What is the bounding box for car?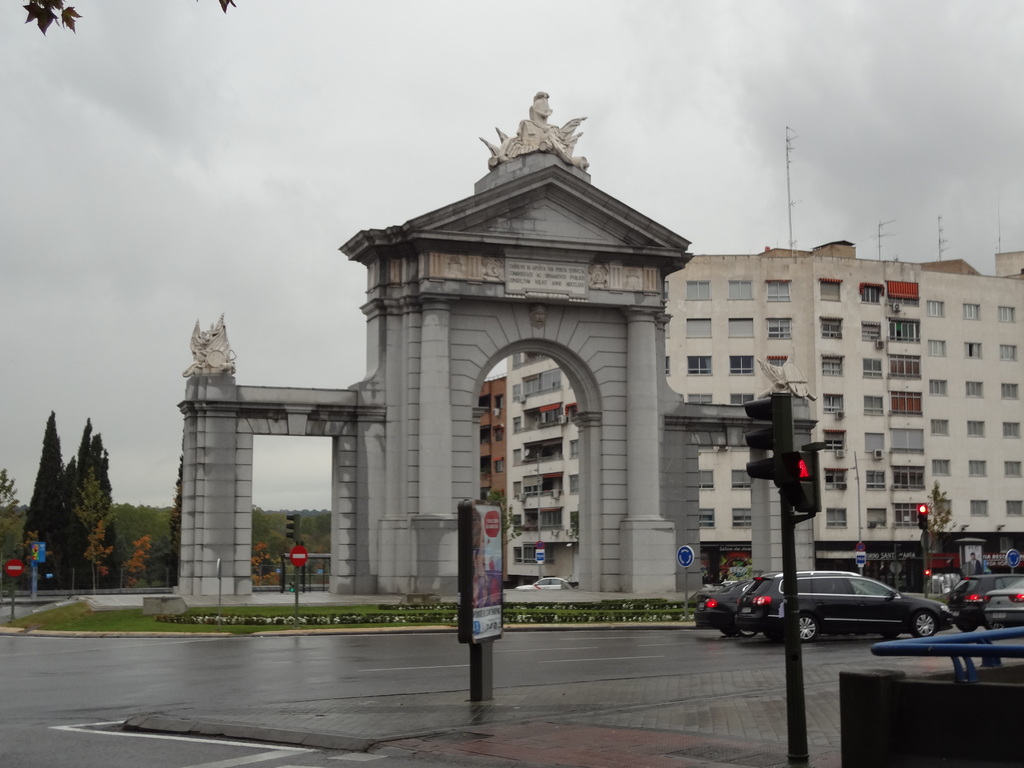
[x1=515, y1=573, x2=570, y2=592].
